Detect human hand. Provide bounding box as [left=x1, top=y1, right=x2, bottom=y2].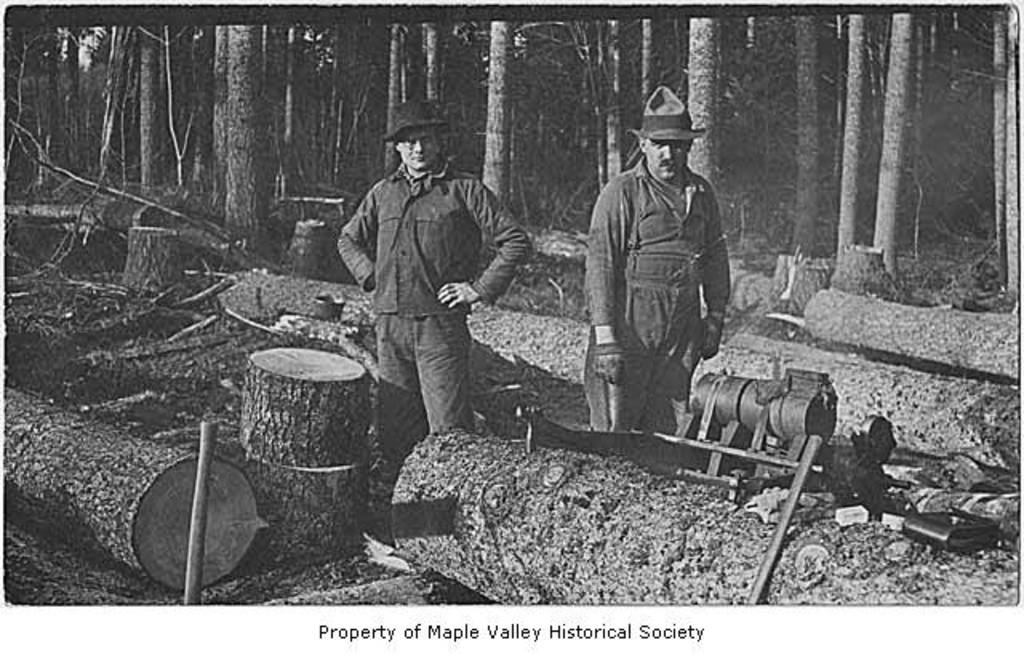
[left=434, top=277, right=480, bottom=309].
